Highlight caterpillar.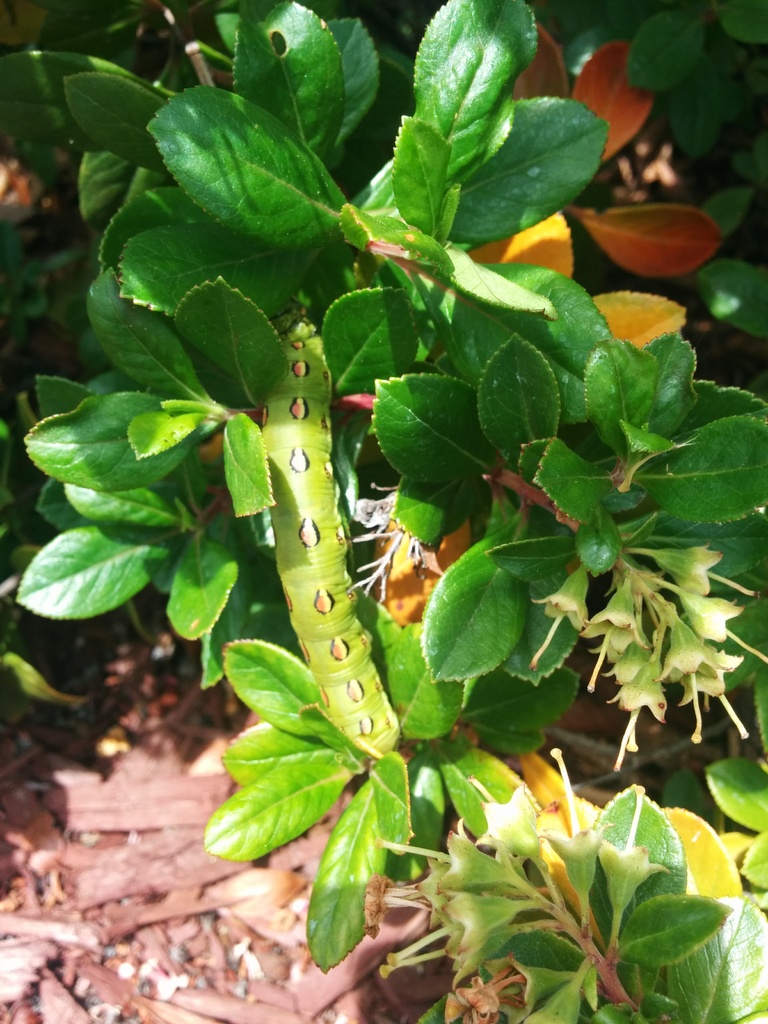
Highlighted region: [260, 319, 403, 757].
